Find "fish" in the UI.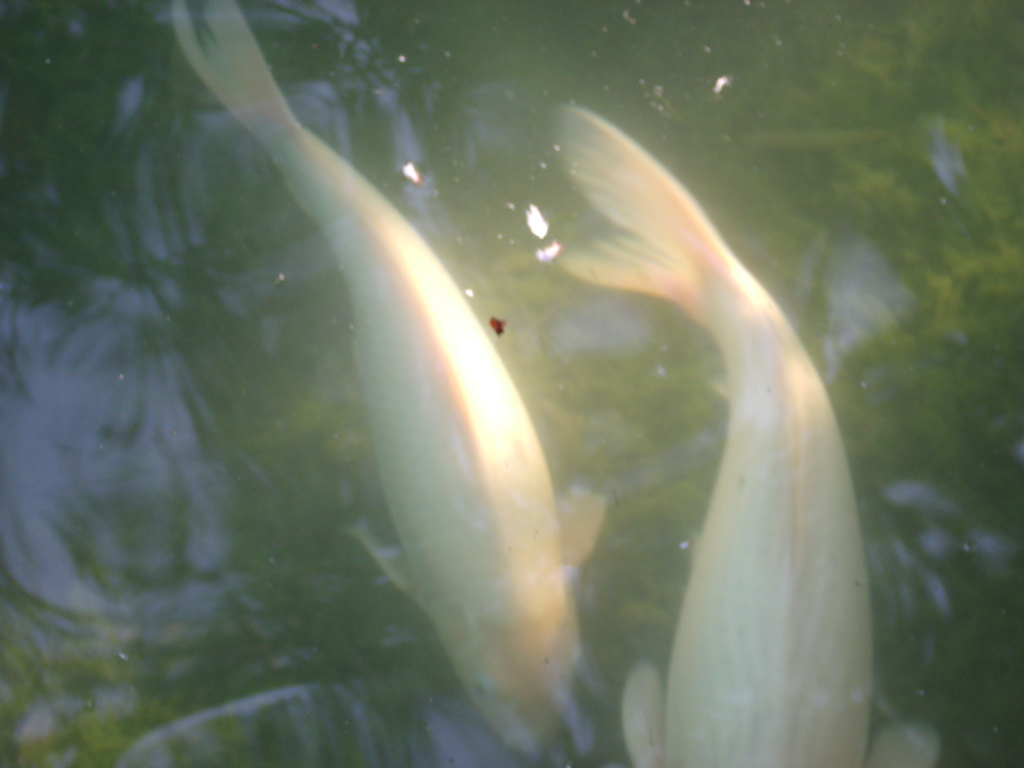
UI element at <bbox>158, 5, 608, 753</bbox>.
